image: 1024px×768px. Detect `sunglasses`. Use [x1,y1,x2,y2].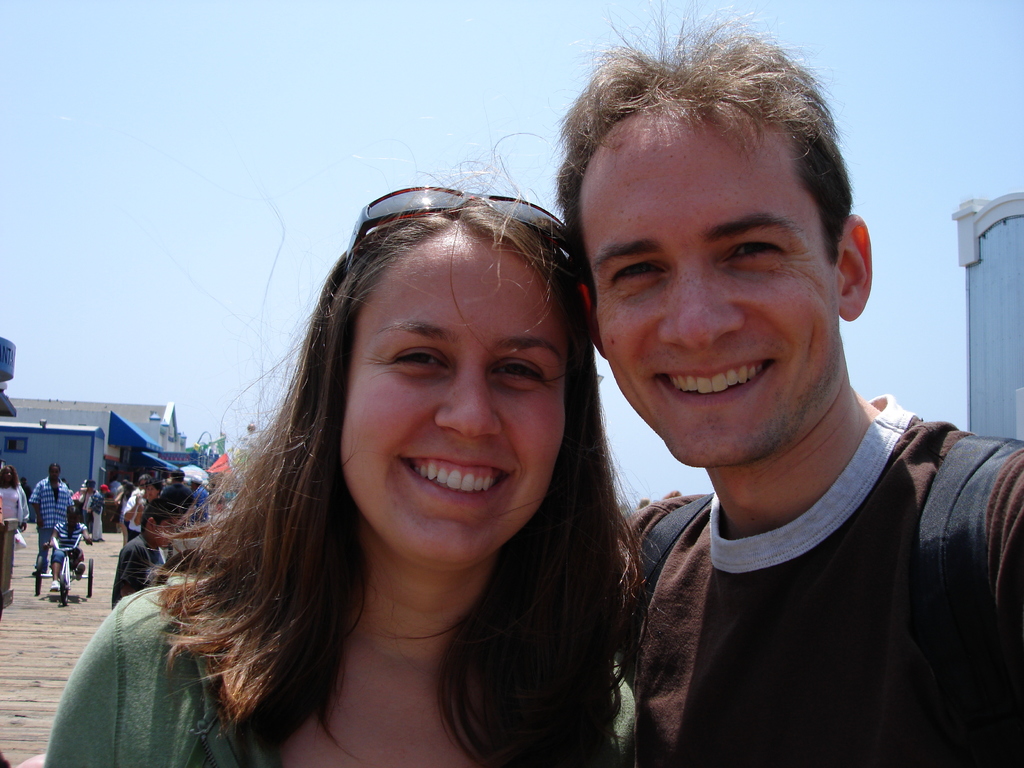
[344,184,573,271].
